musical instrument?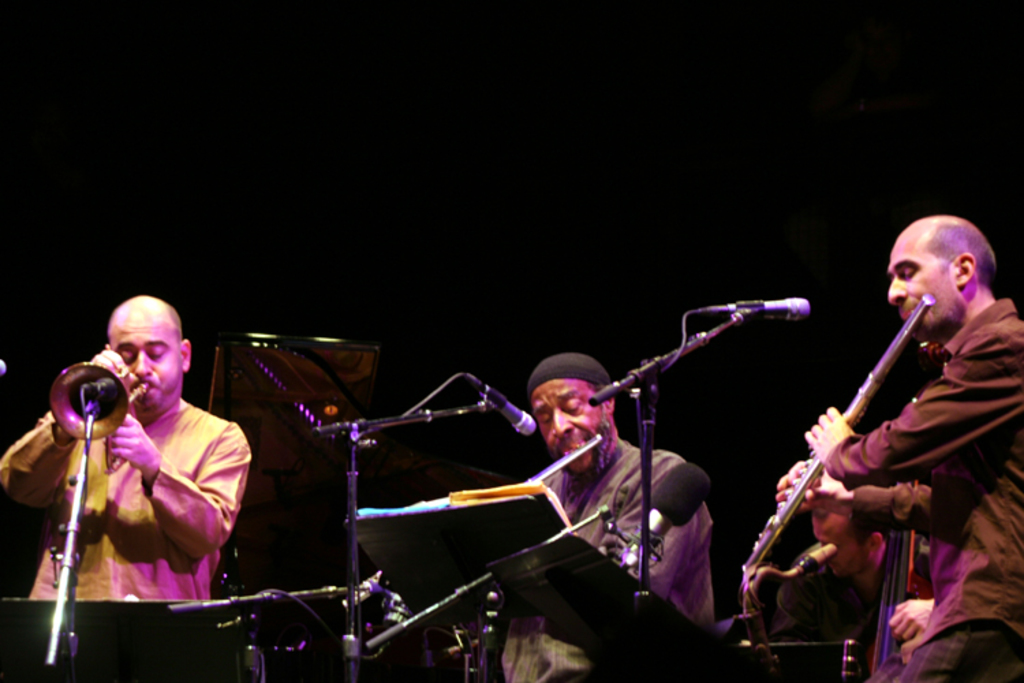
[340, 428, 617, 611]
